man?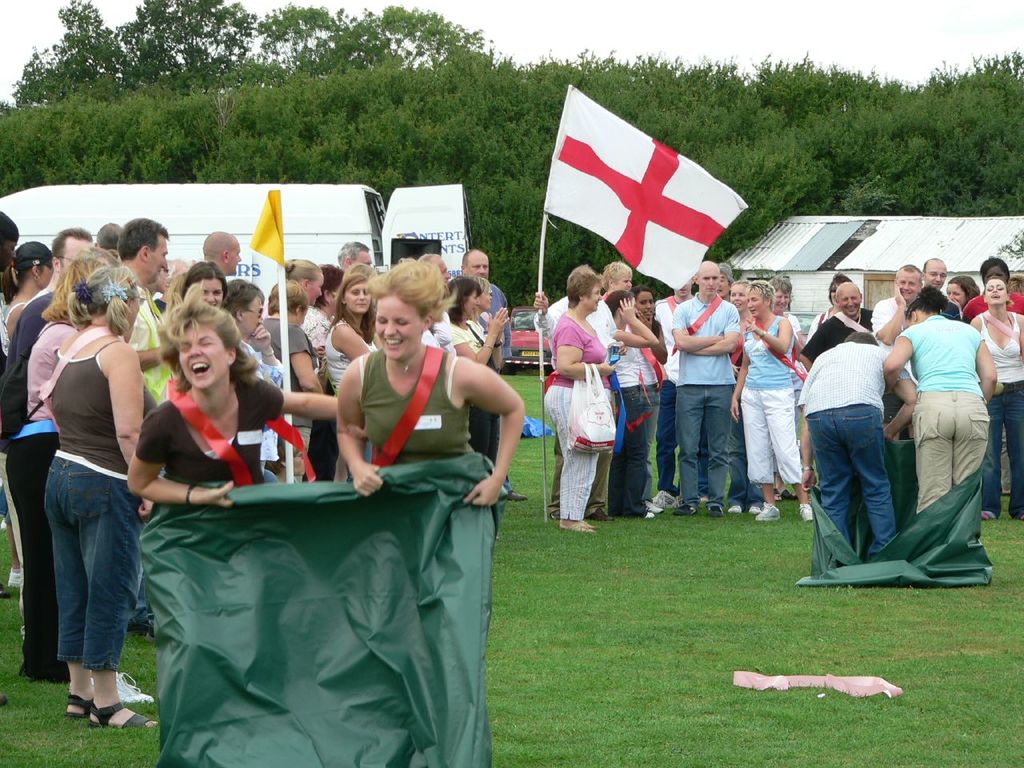
{"left": 203, "top": 230, "right": 241, "bottom": 277}
